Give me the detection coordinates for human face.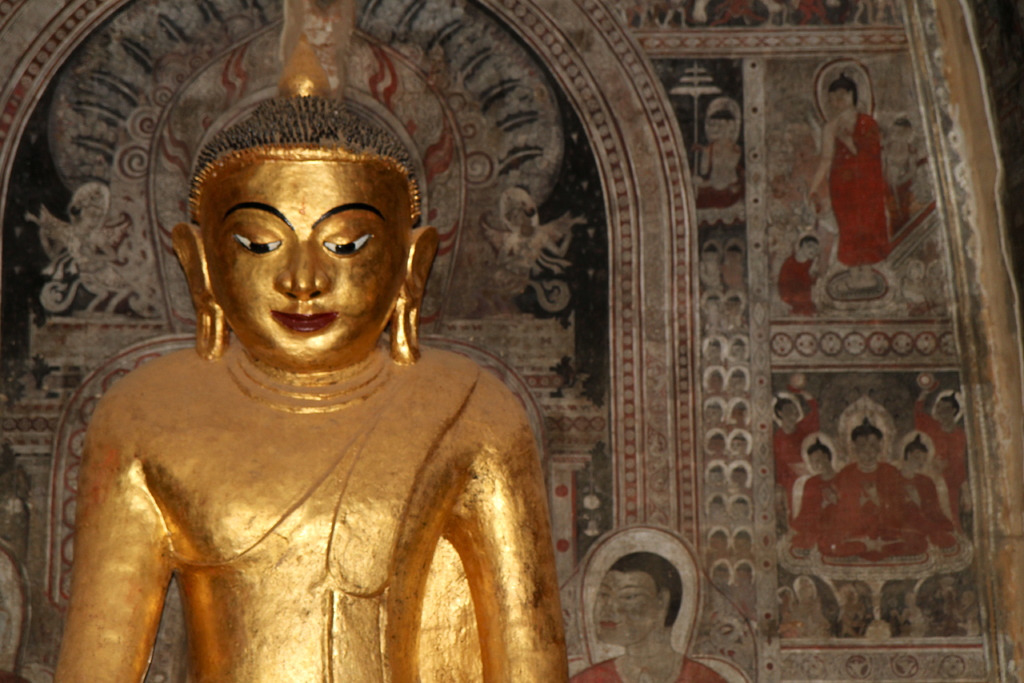
(left=801, top=239, right=817, bottom=263).
